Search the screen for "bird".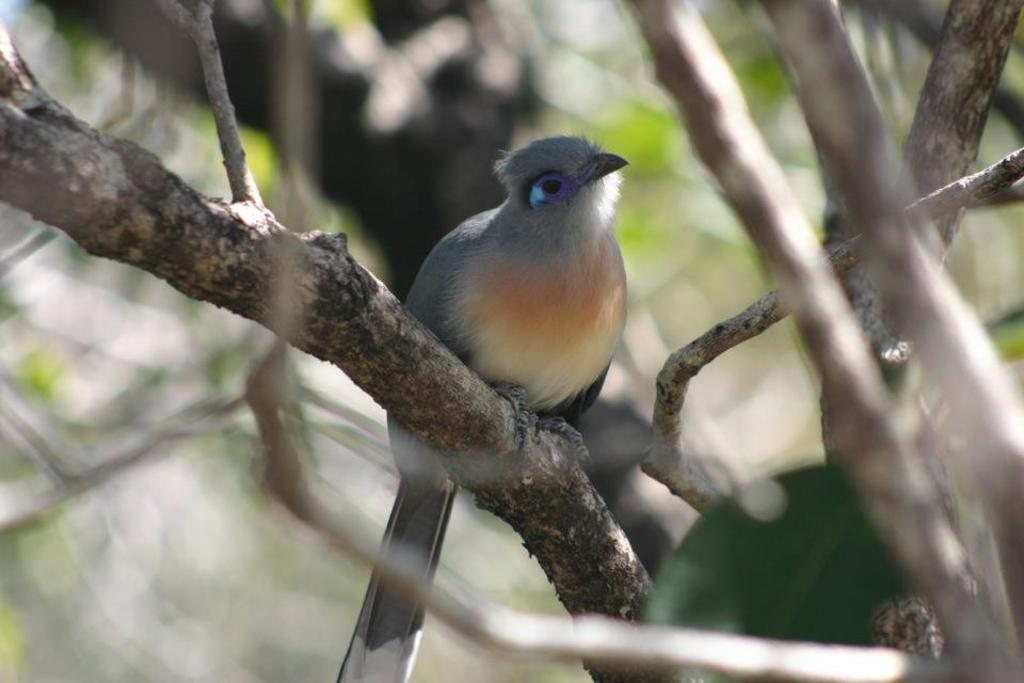
Found at [343,127,637,682].
